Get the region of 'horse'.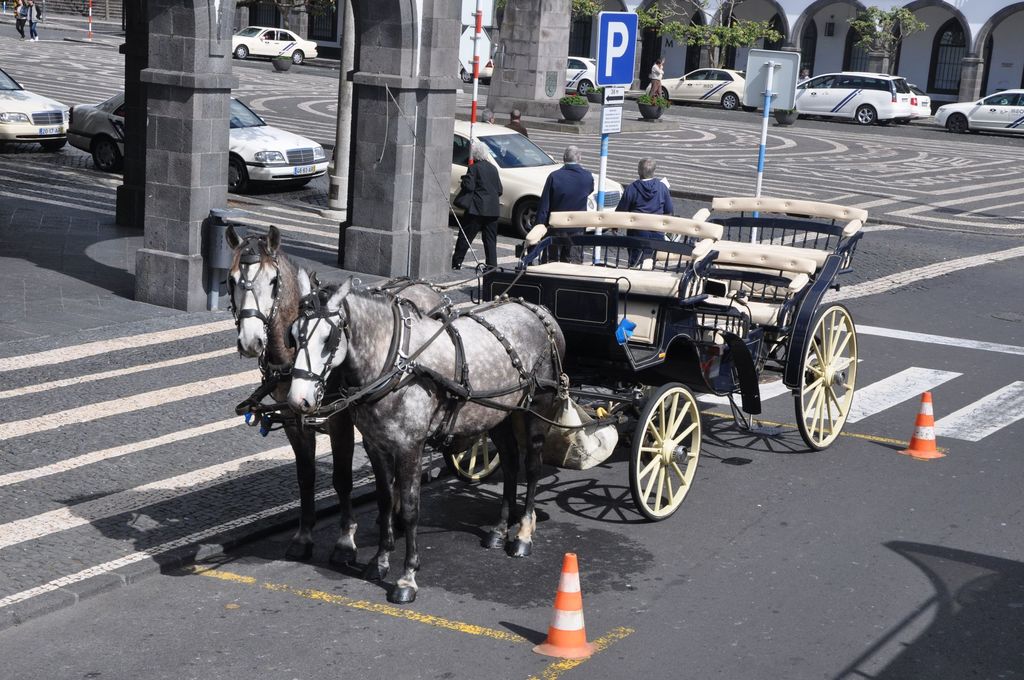
locate(230, 225, 419, 550).
